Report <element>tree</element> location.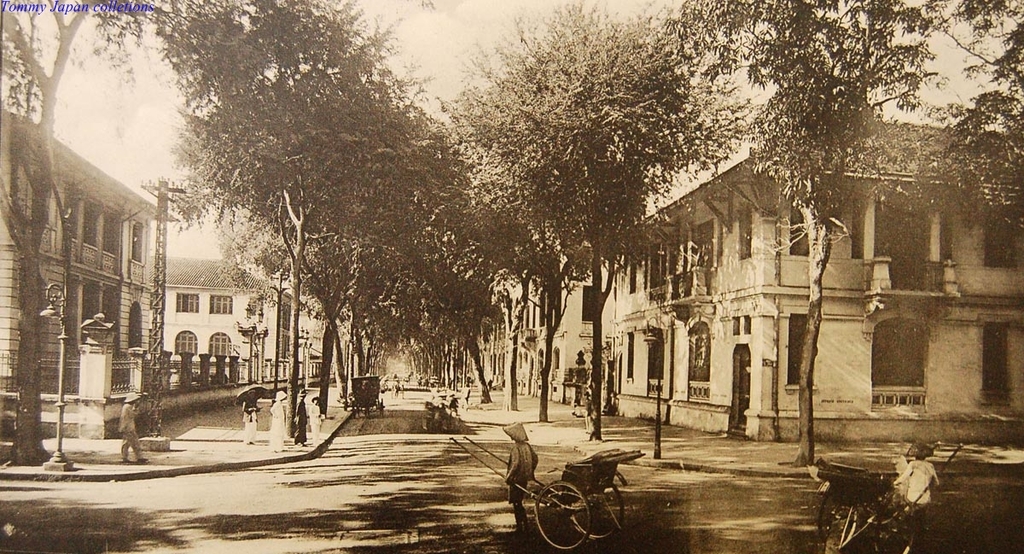
Report: (left=681, top=0, right=1023, bottom=256).
